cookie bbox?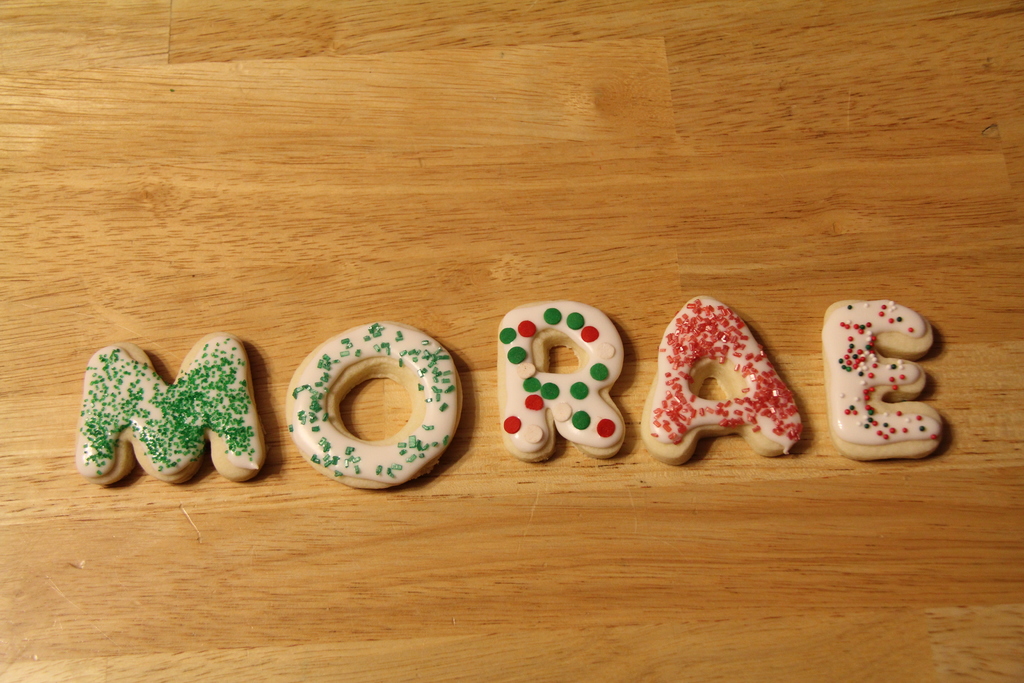
636,292,805,467
